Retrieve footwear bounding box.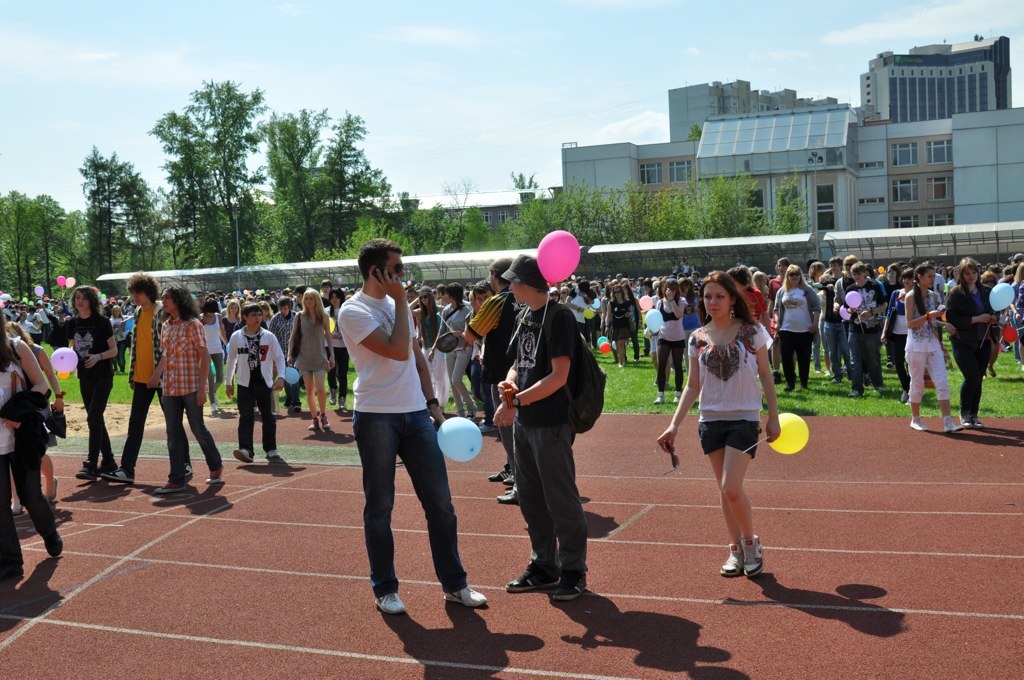
Bounding box: (267,450,279,457).
